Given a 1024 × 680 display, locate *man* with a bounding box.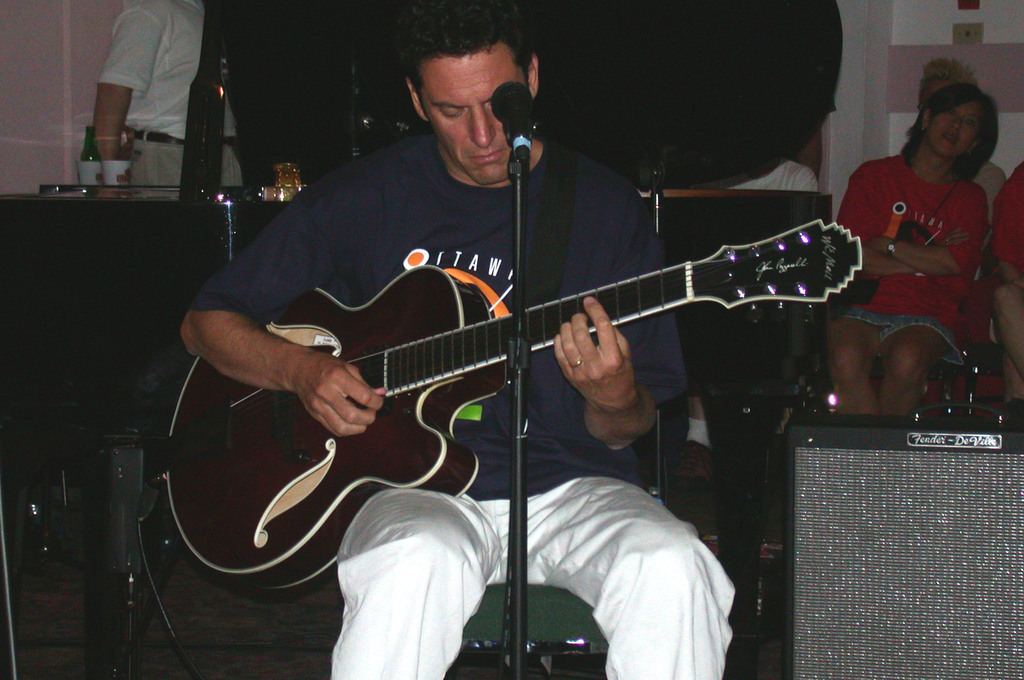
Located: bbox=[174, 0, 740, 679].
